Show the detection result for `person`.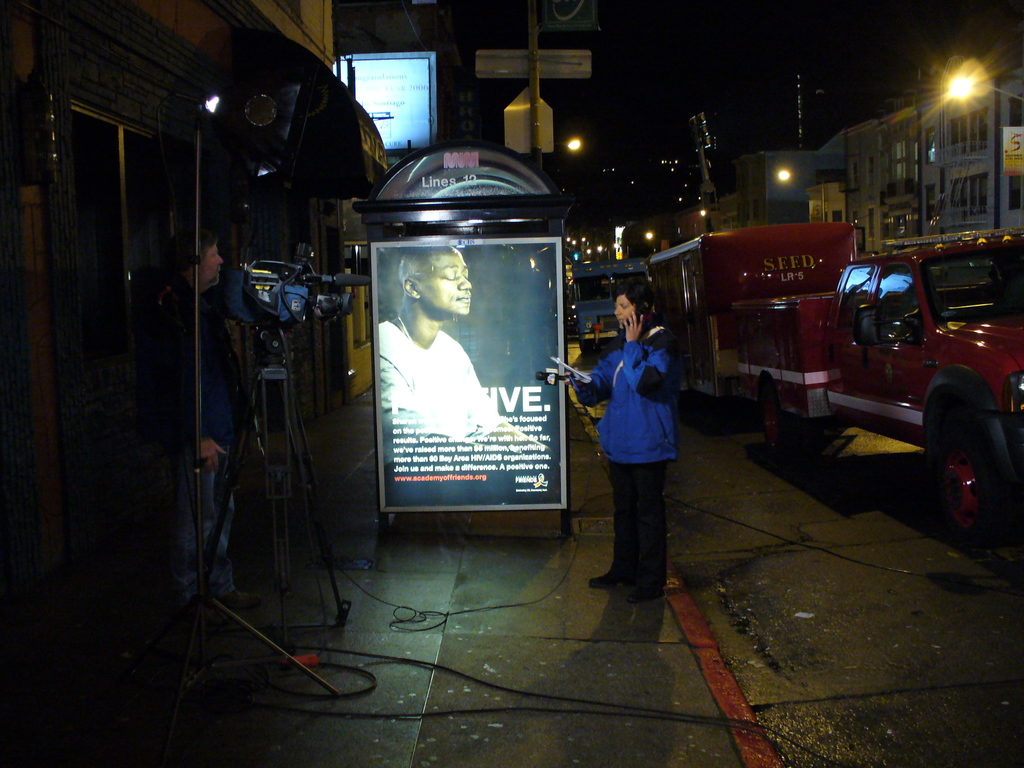
left=144, top=227, right=266, bottom=617.
